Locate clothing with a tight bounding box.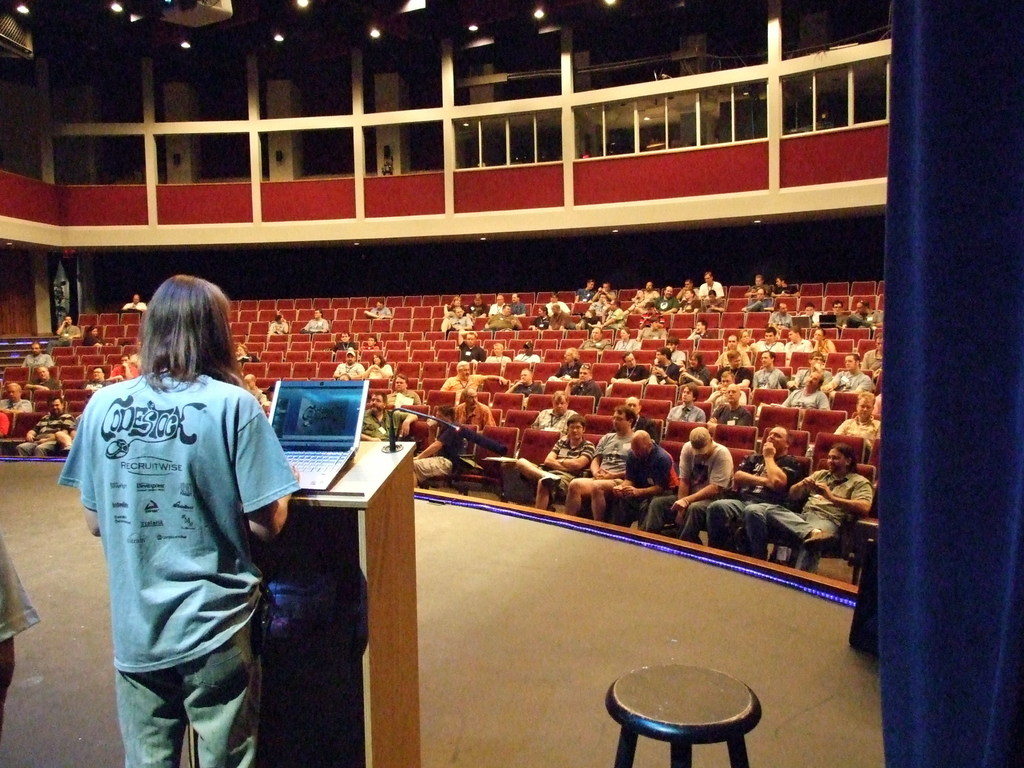
bbox(22, 369, 62, 399).
